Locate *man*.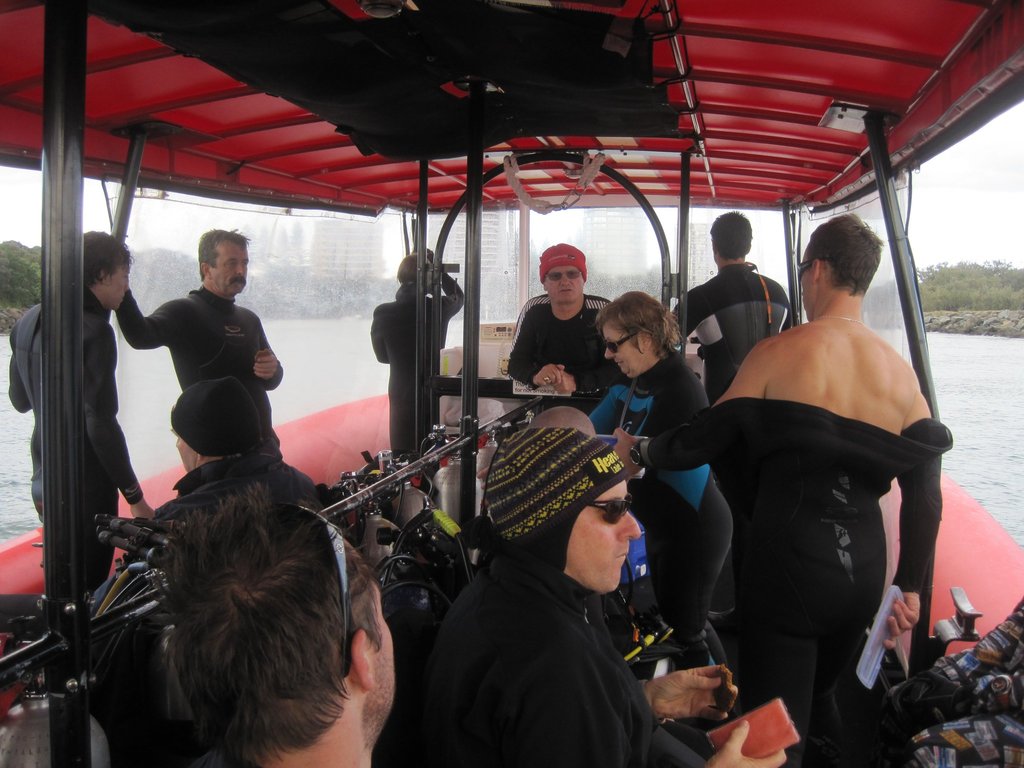
Bounding box: 664,208,792,408.
